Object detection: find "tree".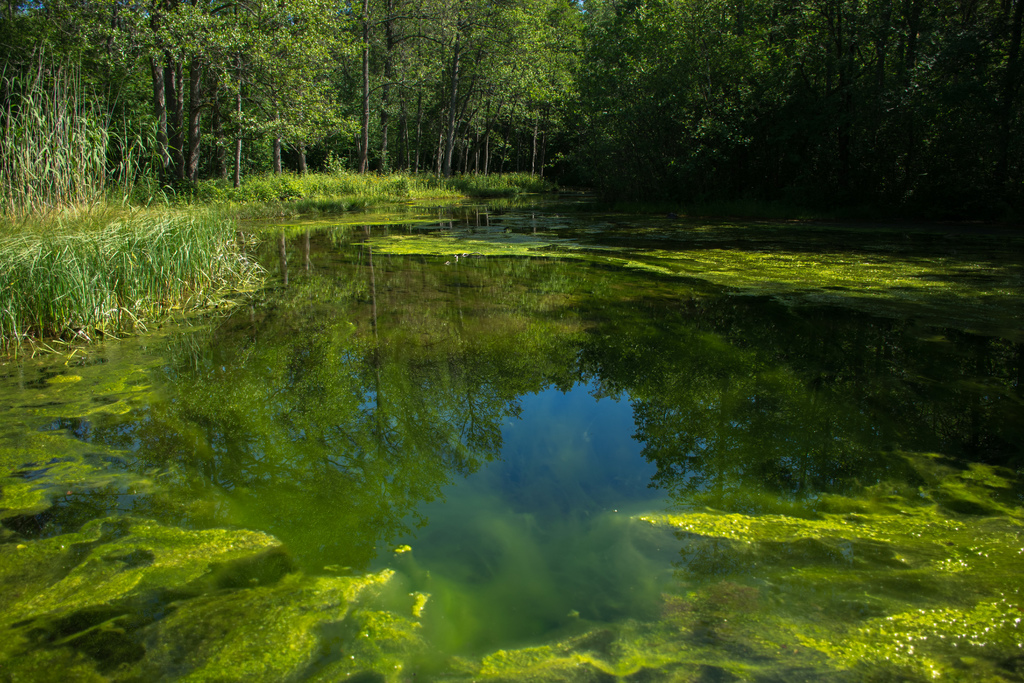
(x1=318, y1=0, x2=401, y2=172).
